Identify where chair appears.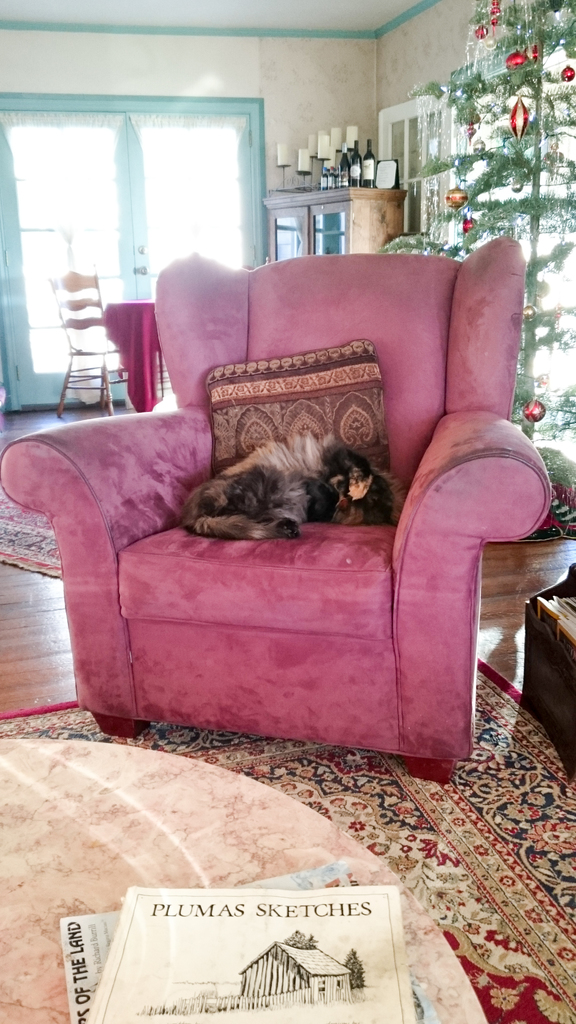
Appears at {"x1": 46, "y1": 231, "x2": 528, "y2": 763}.
